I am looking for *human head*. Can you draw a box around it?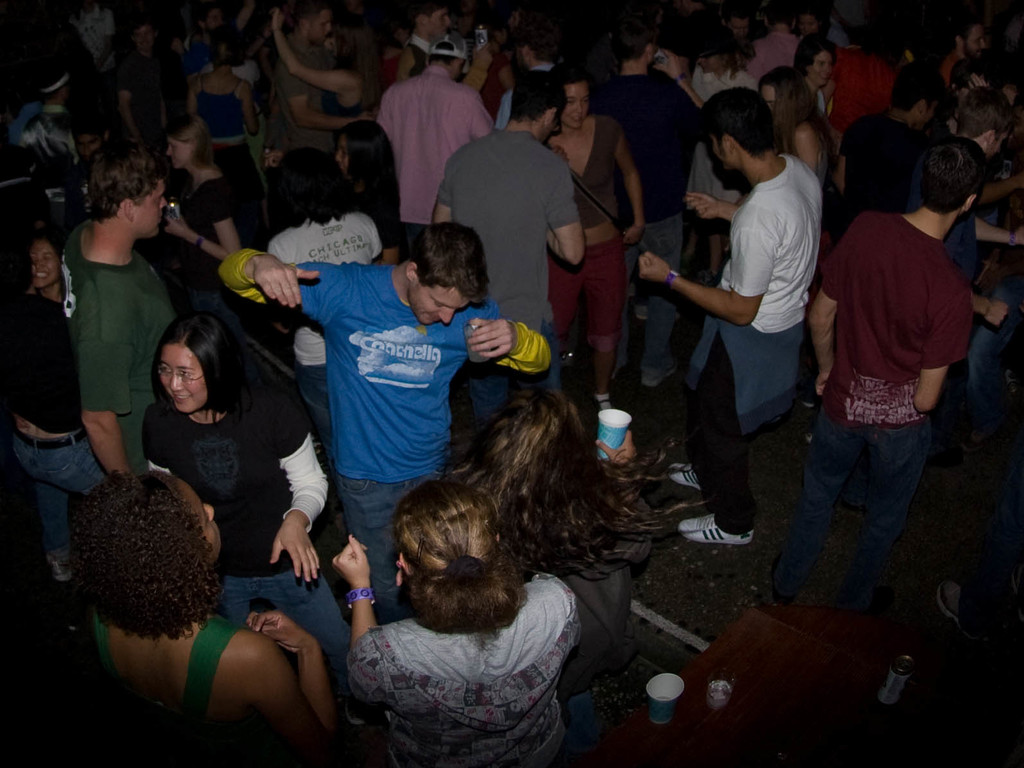
Sure, the bounding box is 135 311 231 416.
